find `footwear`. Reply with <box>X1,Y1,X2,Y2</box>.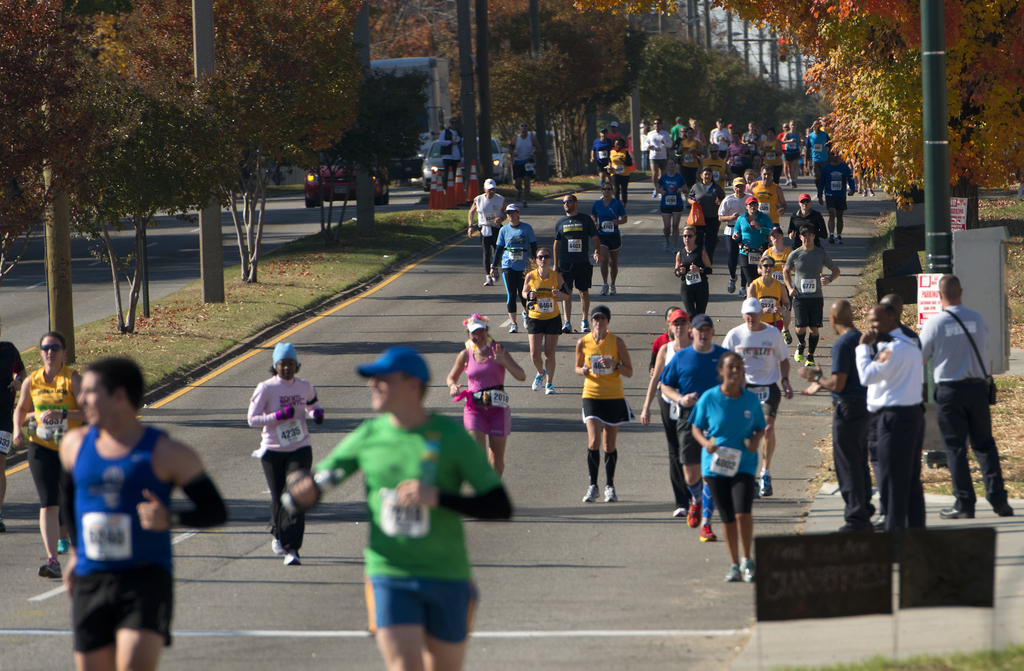
<box>506,318,519,334</box>.
